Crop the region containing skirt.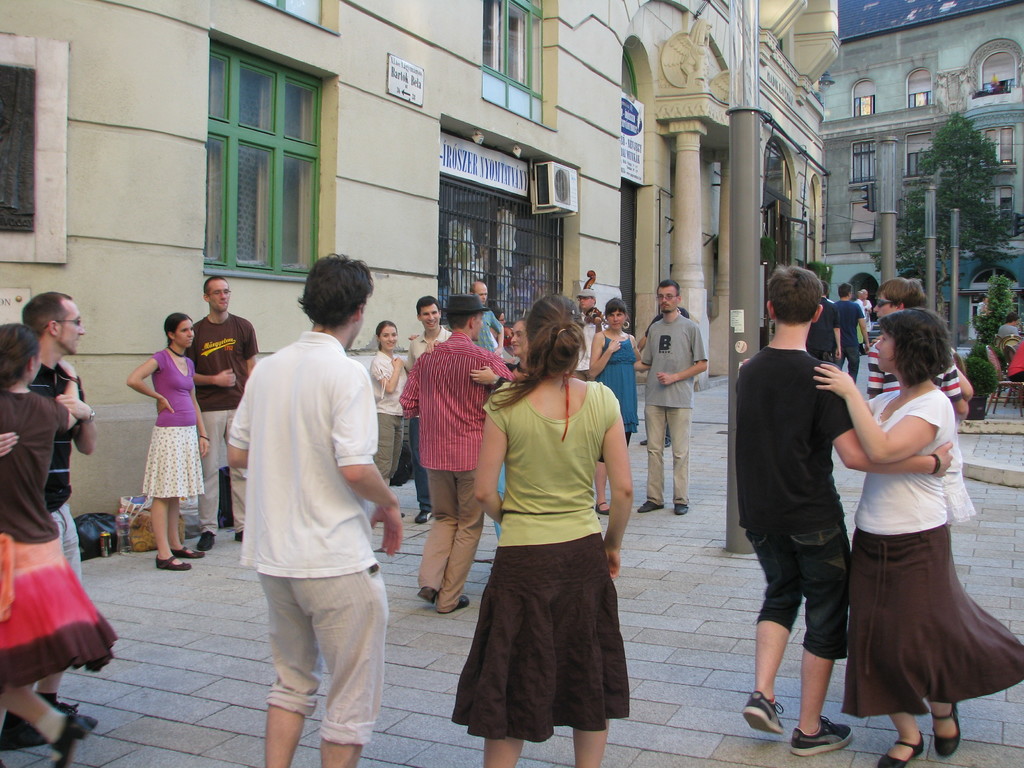
Crop region: [143,426,209,499].
